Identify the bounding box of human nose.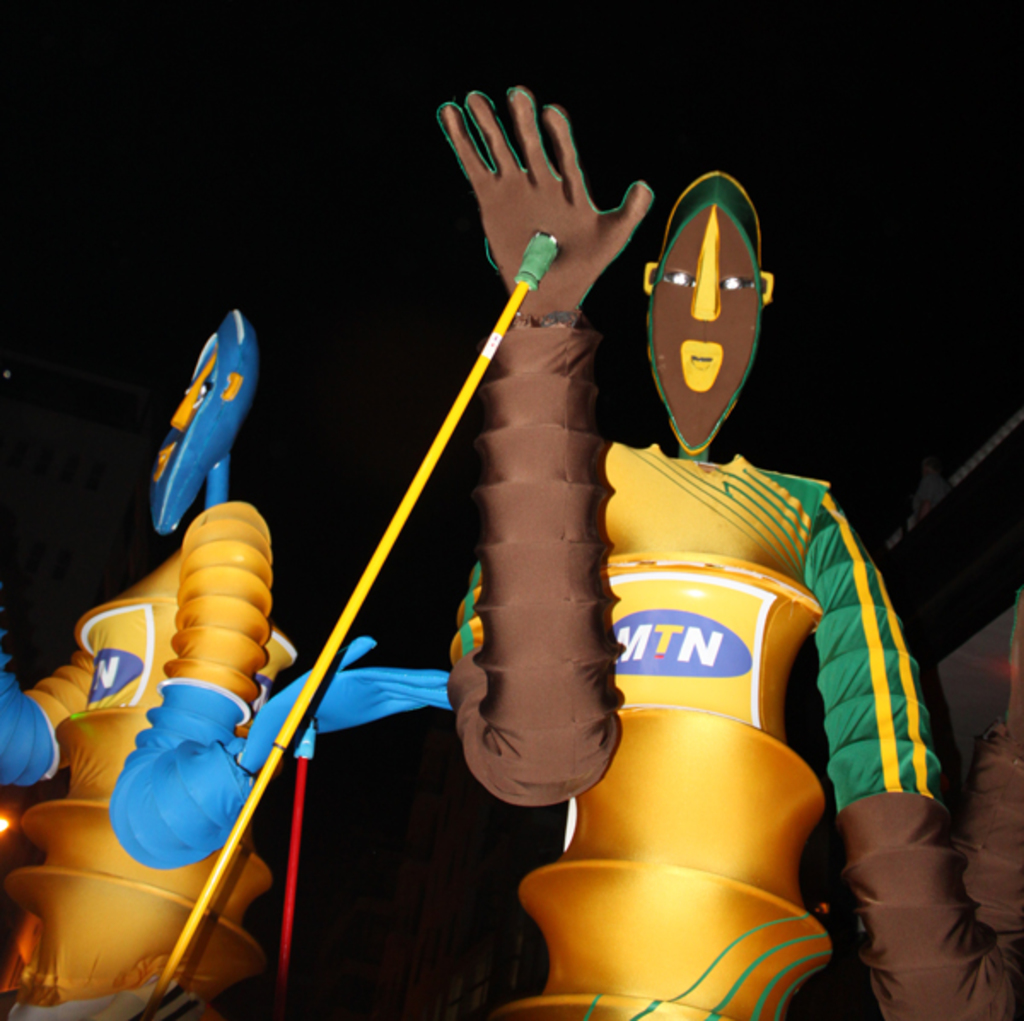
{"x1": 164, "y1": 352, "x2": 215, "y2": 442}.
